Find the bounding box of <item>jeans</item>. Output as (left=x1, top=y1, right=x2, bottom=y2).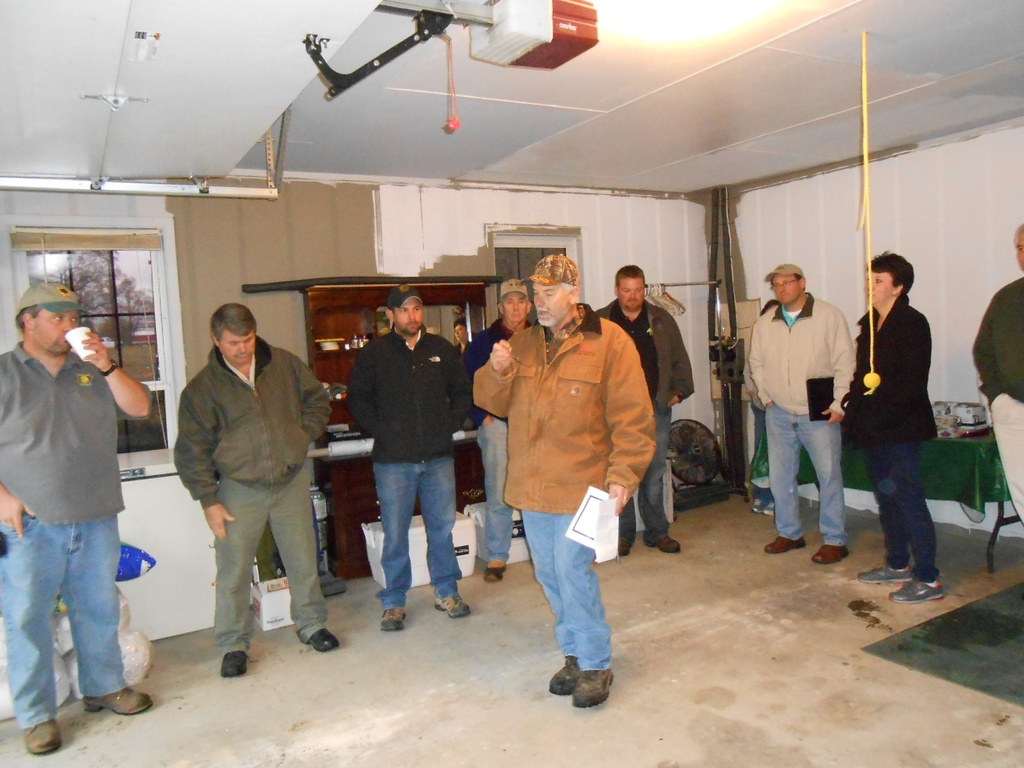
(left=618, top=412, right=681, bottom=537).
